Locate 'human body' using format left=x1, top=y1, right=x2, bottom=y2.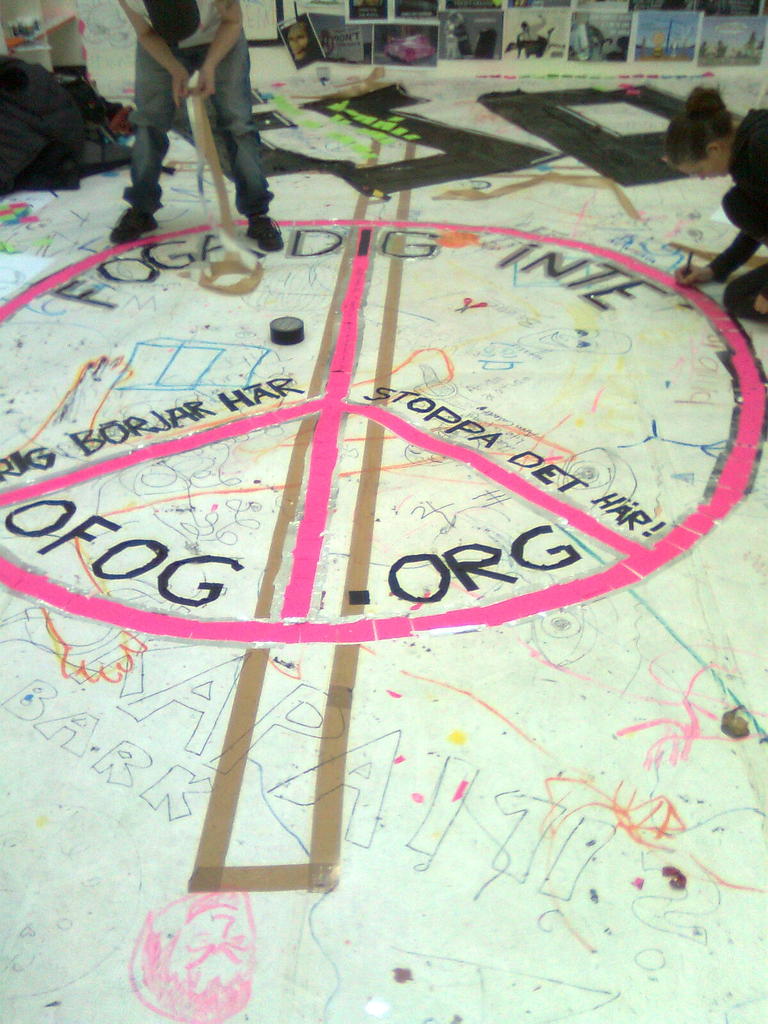
left=666, top=90, right=767, bottom=326.
